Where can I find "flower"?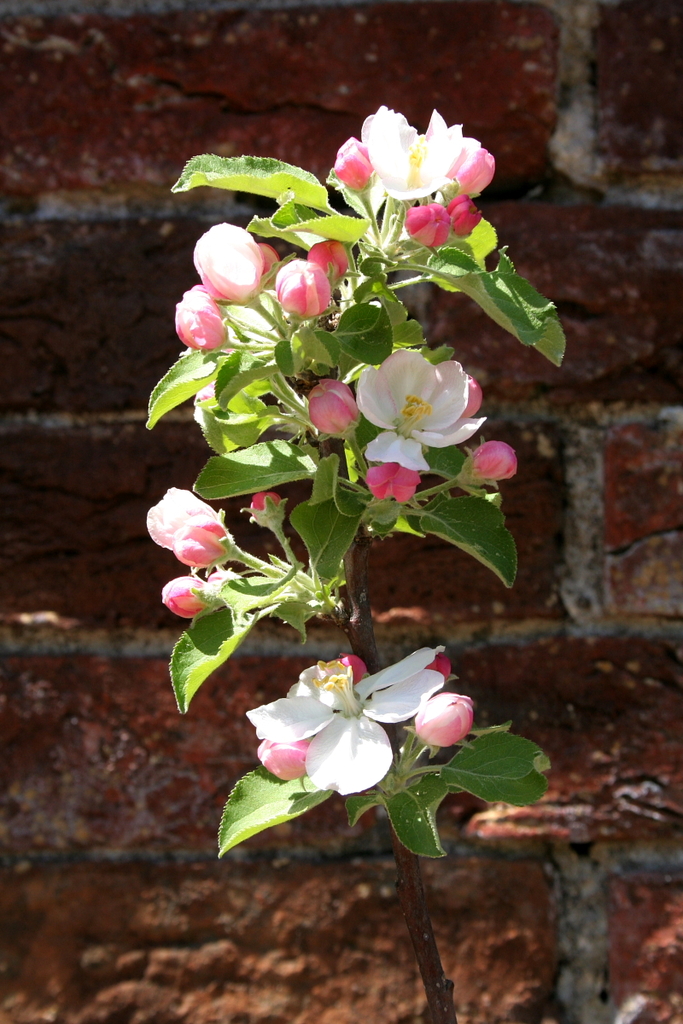
You can find it at pyautogui.locateOnScreen(447, 134, 499, 195).
